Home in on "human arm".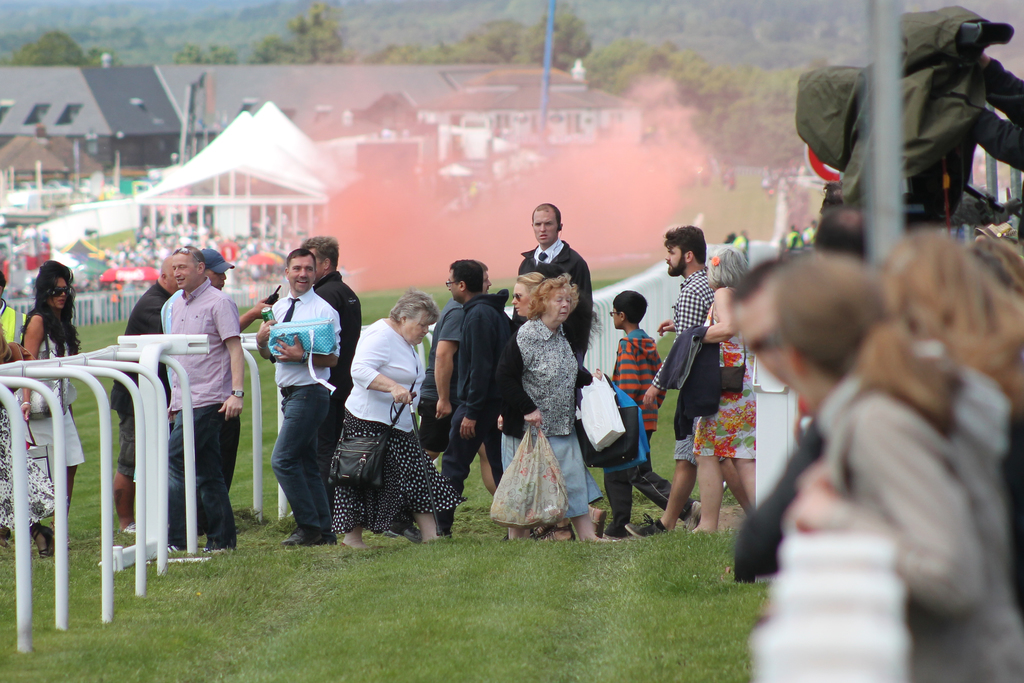
Homed in at pyautogui.locateOnScreen(563, 260, 596, 363).
